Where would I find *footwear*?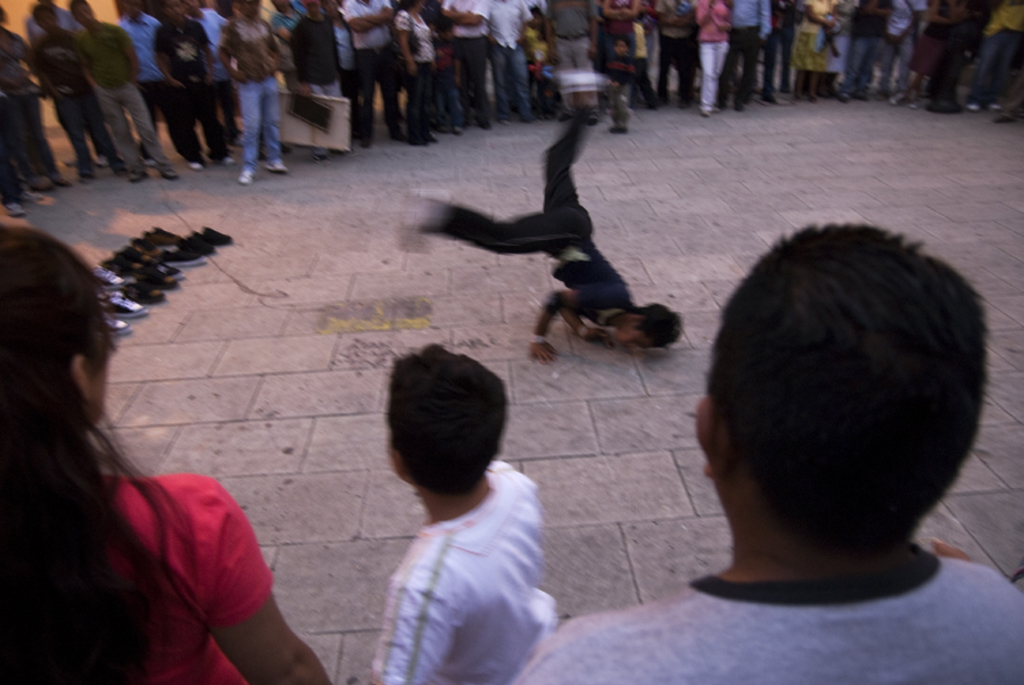
At l=77, t=160, r=92, b=176.
